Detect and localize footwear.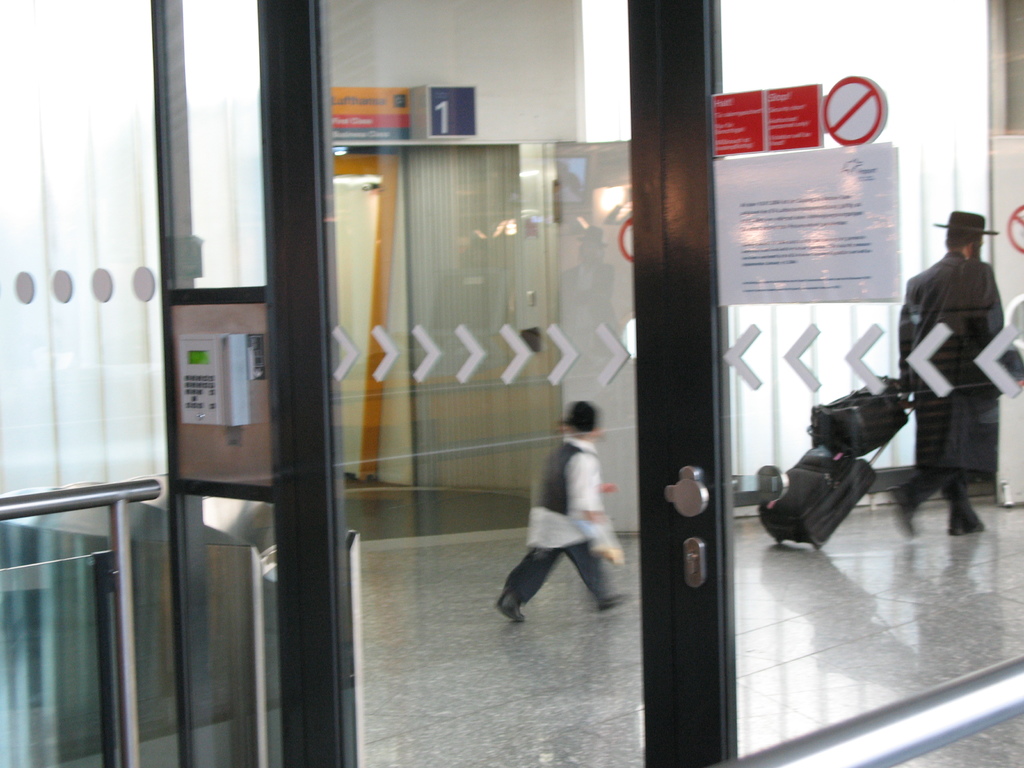
Localized at 496 586 525 621.
